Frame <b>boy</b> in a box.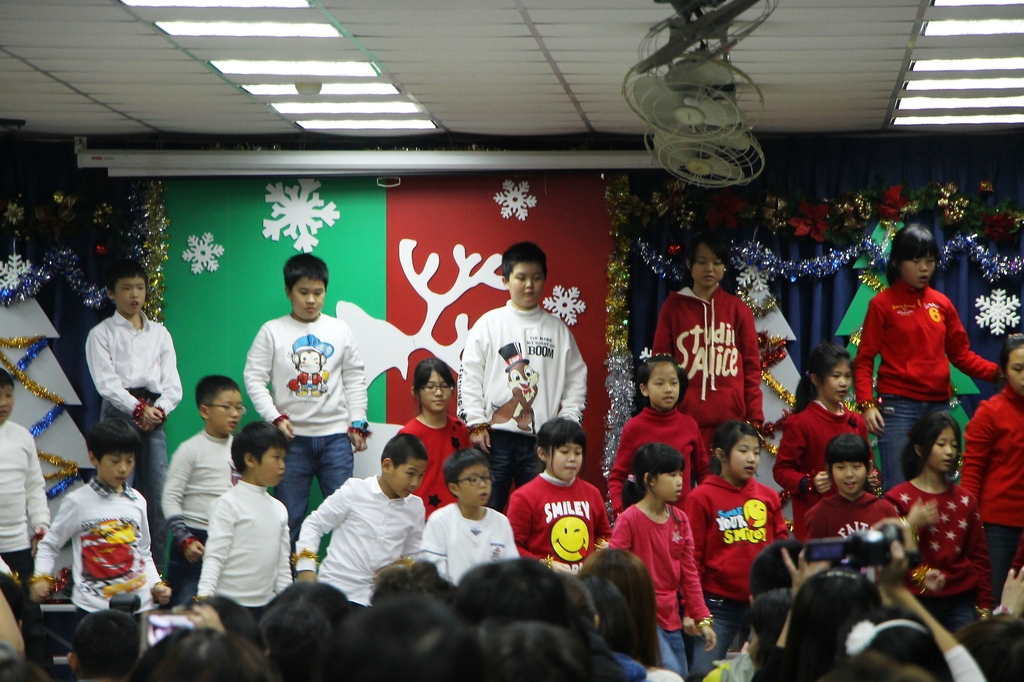
crop(294, 432, 434, 607).
